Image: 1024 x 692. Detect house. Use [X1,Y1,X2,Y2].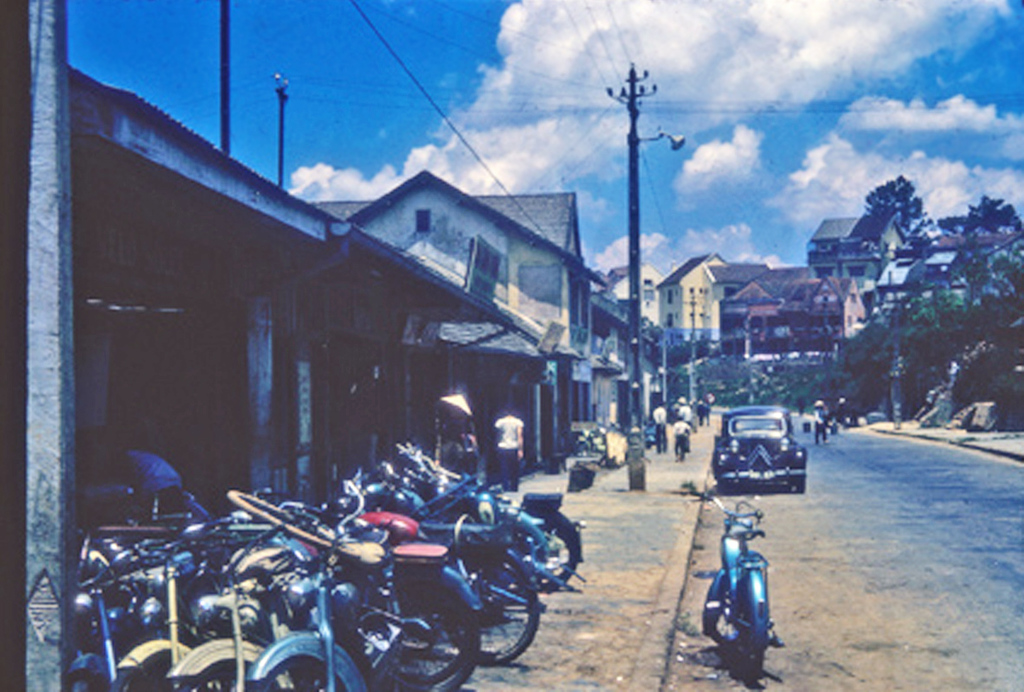
[618,319,690,433].
